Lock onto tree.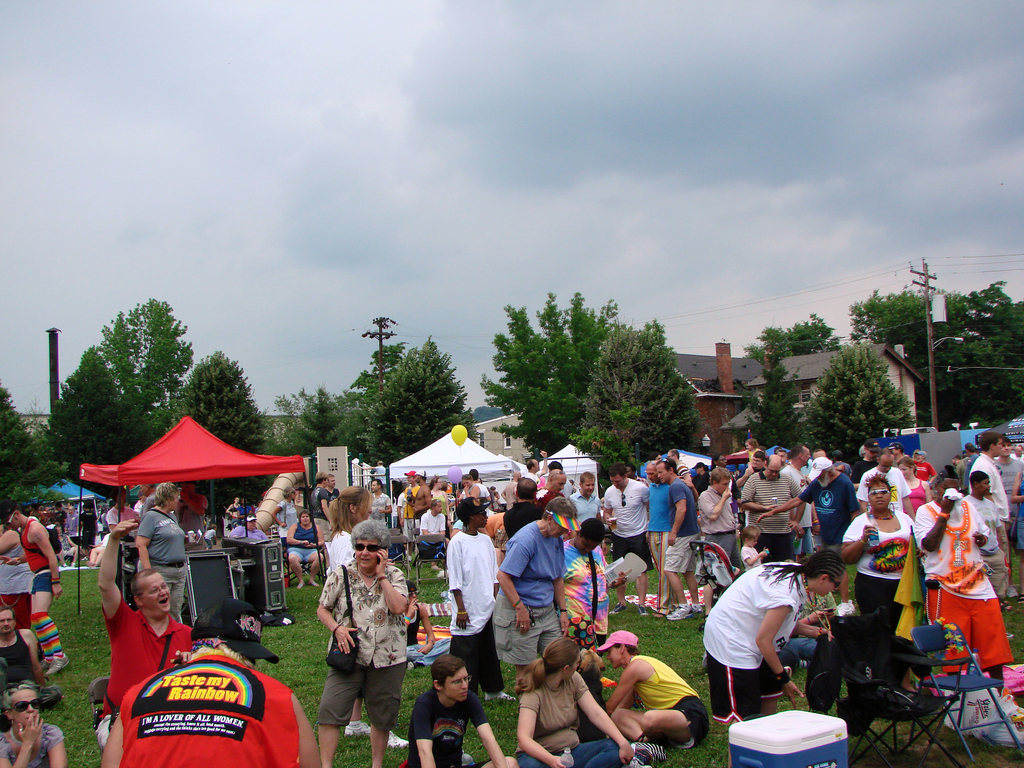
Locked: bbox(740, 310, 846, 366).
